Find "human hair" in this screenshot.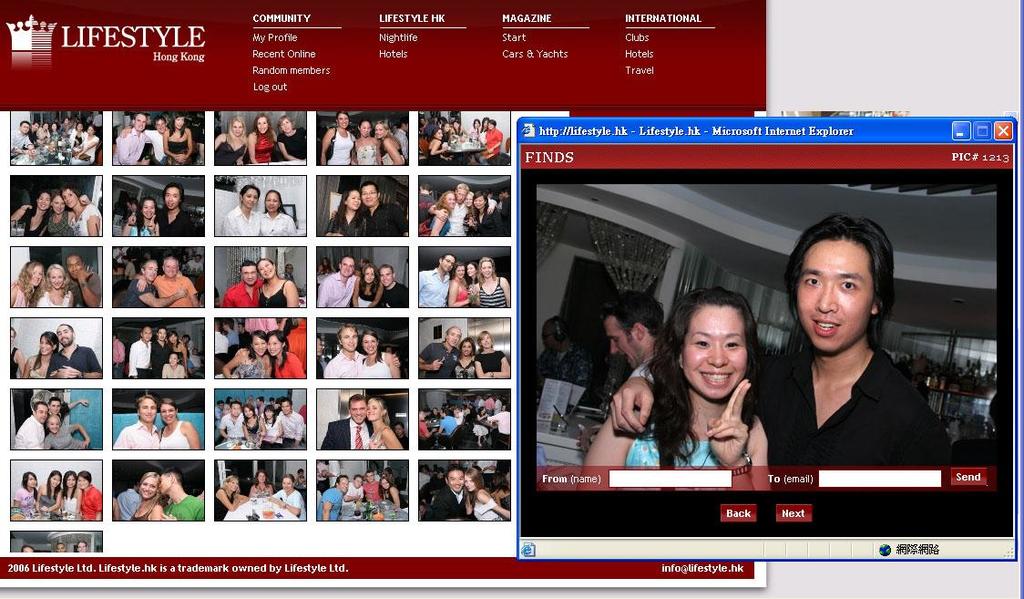
The bounding box for "human hair" is bbox=(648, 292, 762, 465).
